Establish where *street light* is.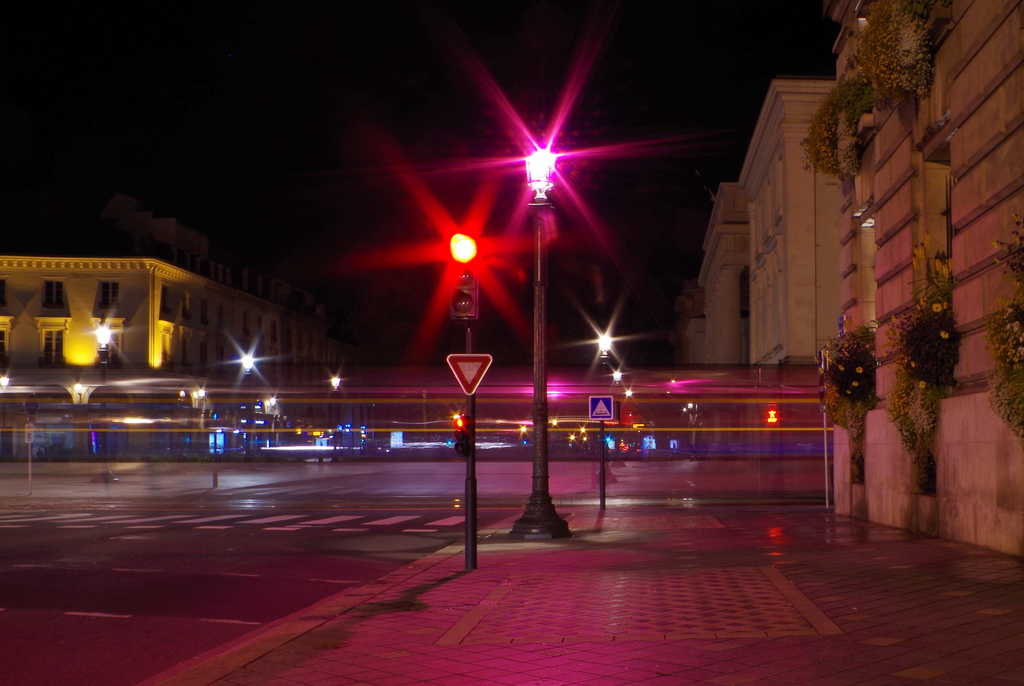
Established at [611, 368, 626, 419].
